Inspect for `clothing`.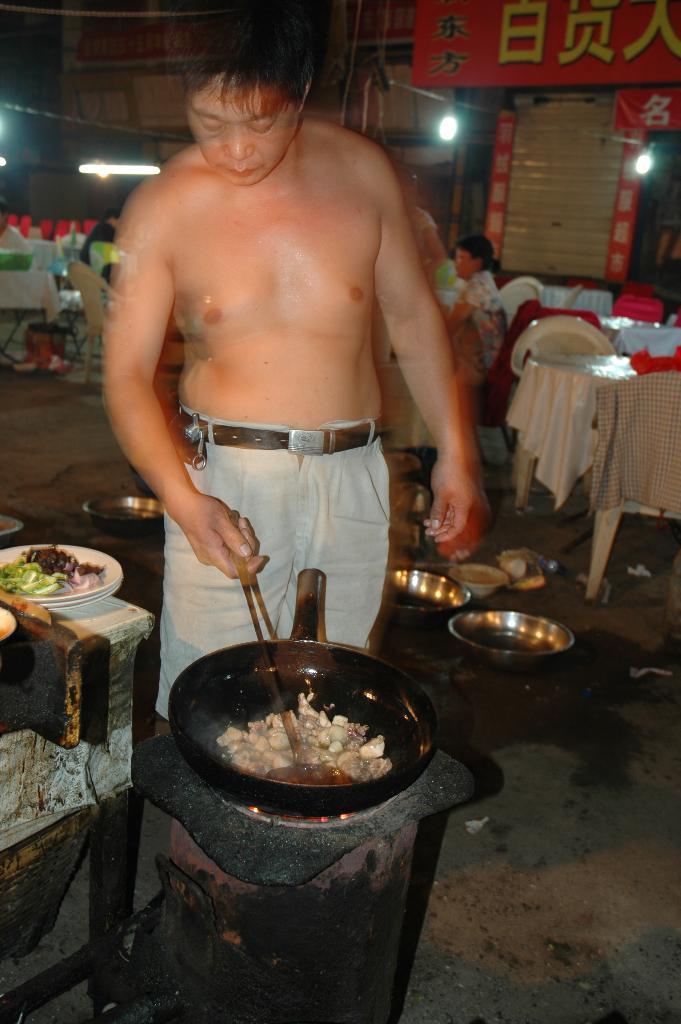
Inspection: x1=155, y1=408, x2=389, y2=721.
